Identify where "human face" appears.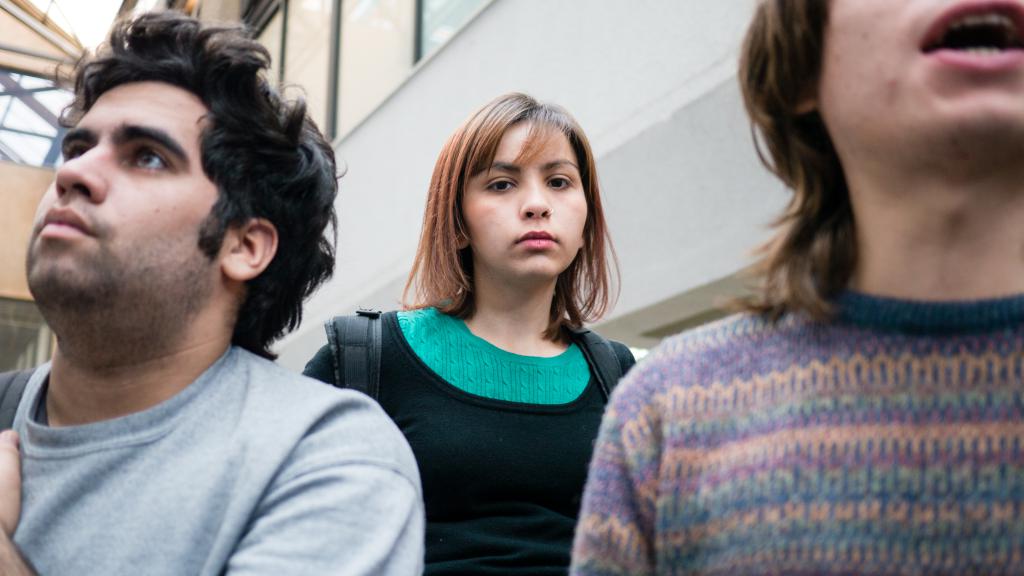
Appears at (x1=29, y1=82, x2=223, y2=301).
